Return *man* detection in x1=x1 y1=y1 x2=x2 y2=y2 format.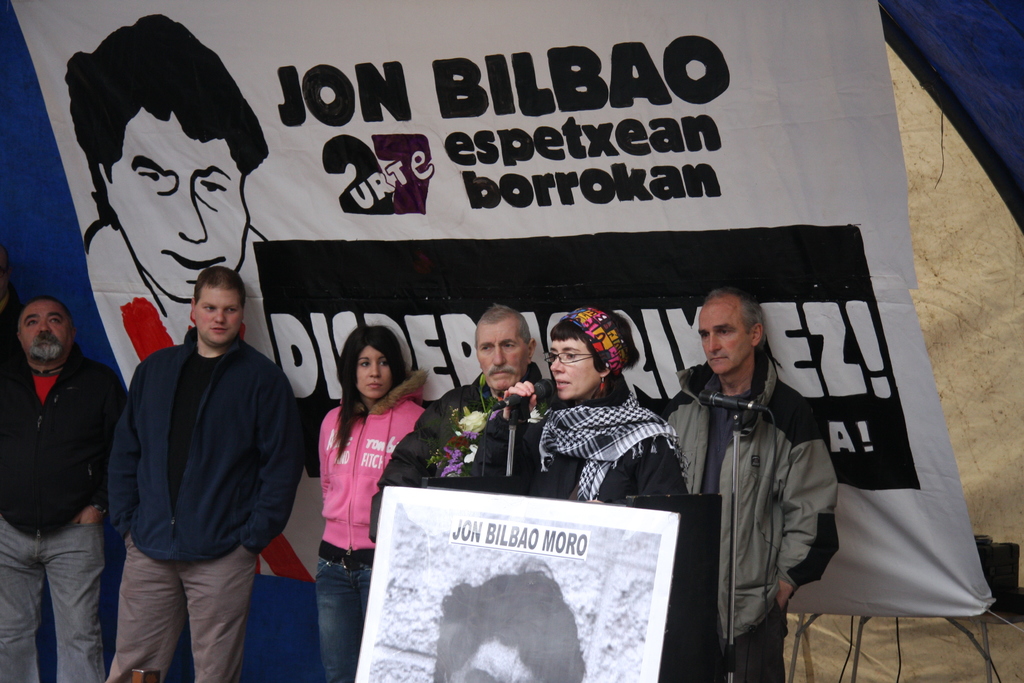
x1=63 y1=13 x2=266 y2=387.
